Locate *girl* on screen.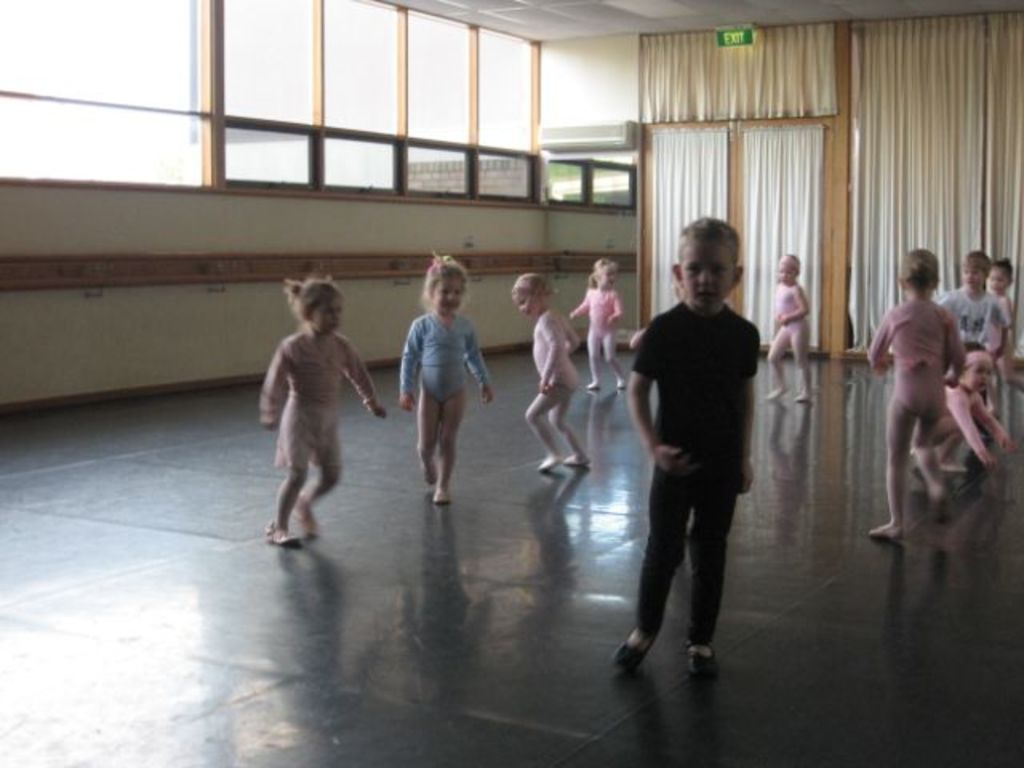
On screen at <bbox>571, 258, 627, 389</bbox>.
